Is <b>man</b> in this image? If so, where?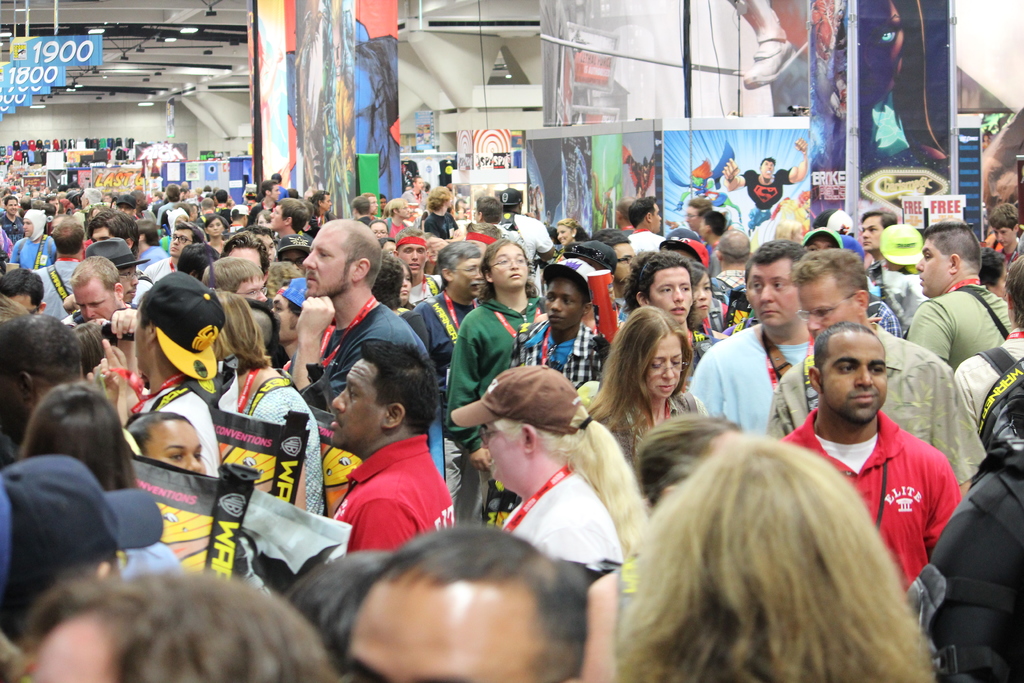
Yes, at pyautogui.locateOnScreen(409, 237, 483, 525).
